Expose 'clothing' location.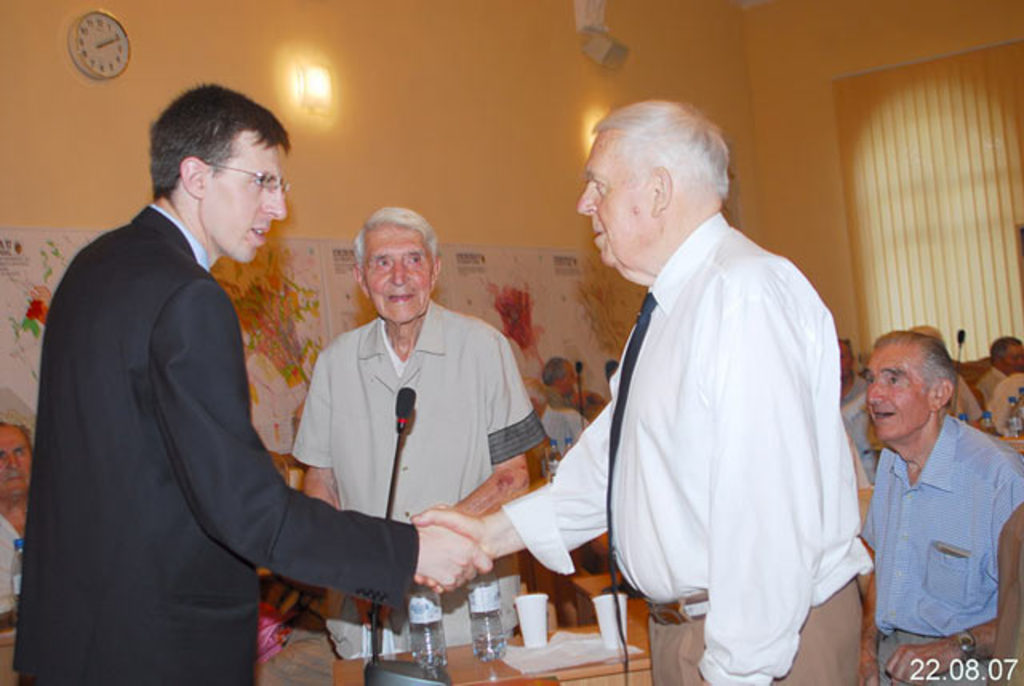
Exposed at pyautogui.locateOnScreen(0, 512, 24, 630).
